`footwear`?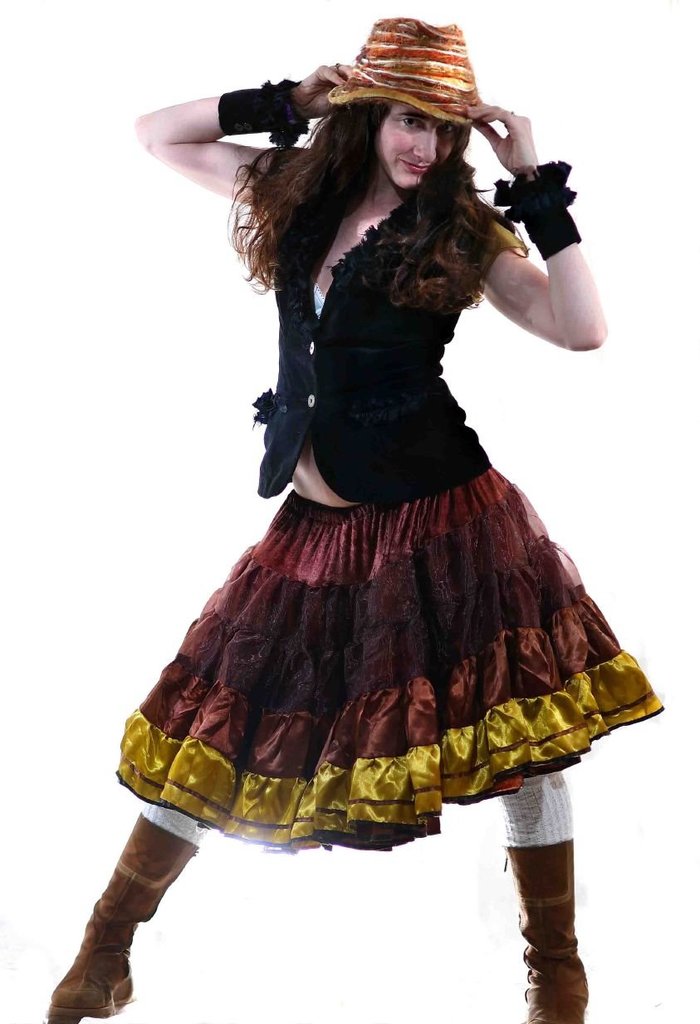
bbox(42, 850, 172, 1009)
